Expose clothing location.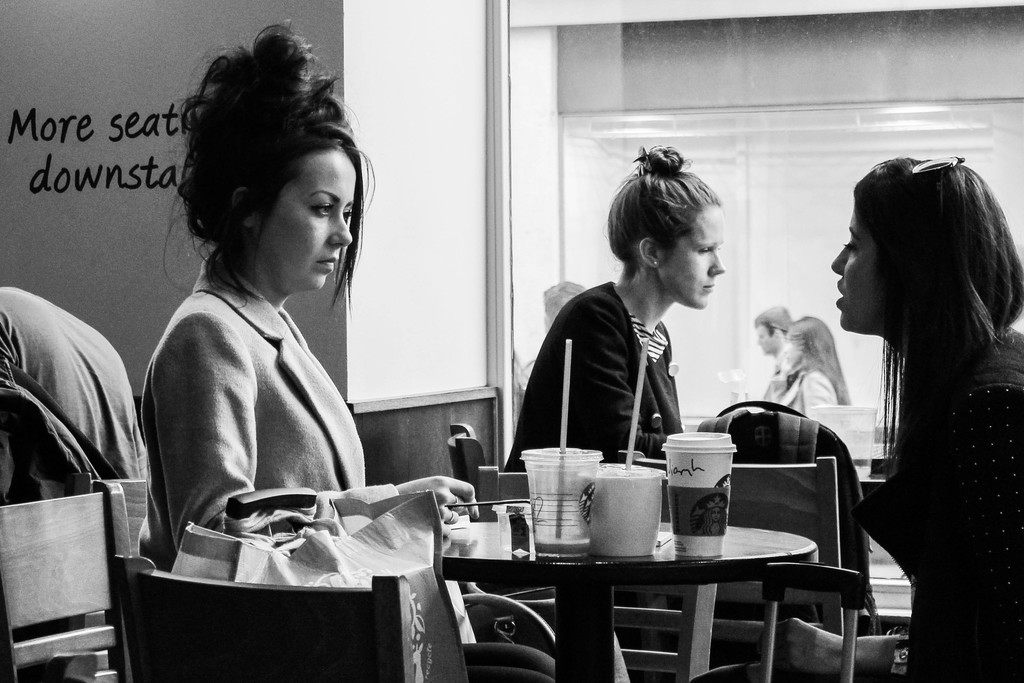
Exposed at 138,249,401,559.
